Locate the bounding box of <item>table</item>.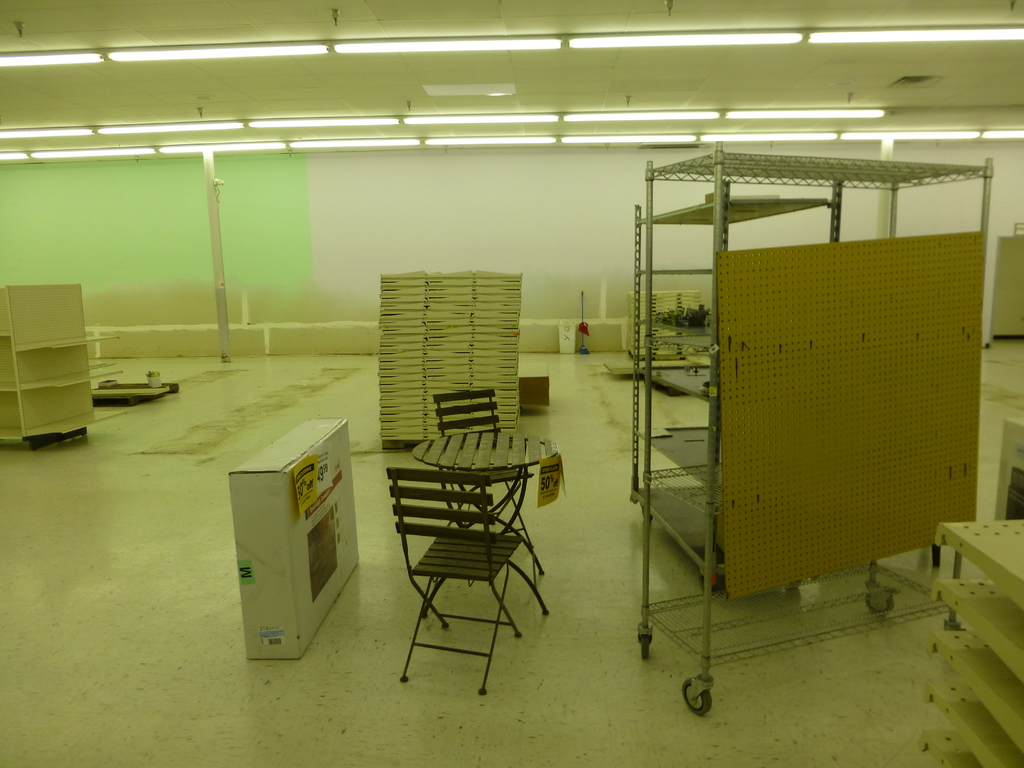
Bounding box: [x1=413, y1=423, x2=554, y2=547].
